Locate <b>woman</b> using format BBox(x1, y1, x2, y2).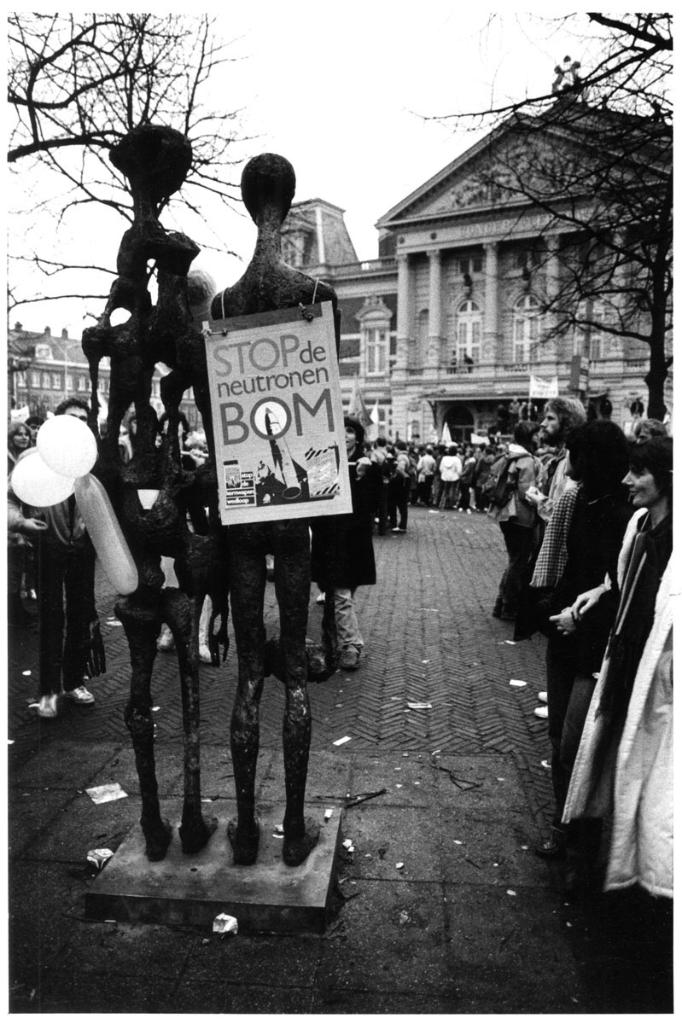
BBox(496, 420, 549, 625).
